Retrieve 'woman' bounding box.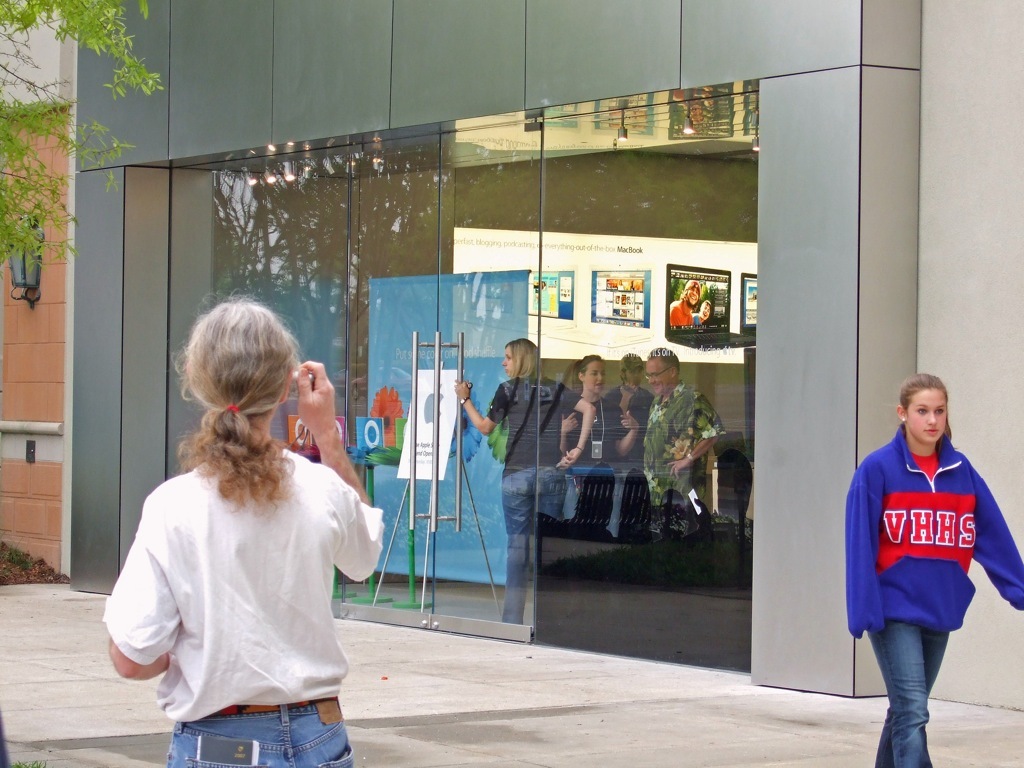
Bounding box: l=457, t=338, r=594, b=622.
